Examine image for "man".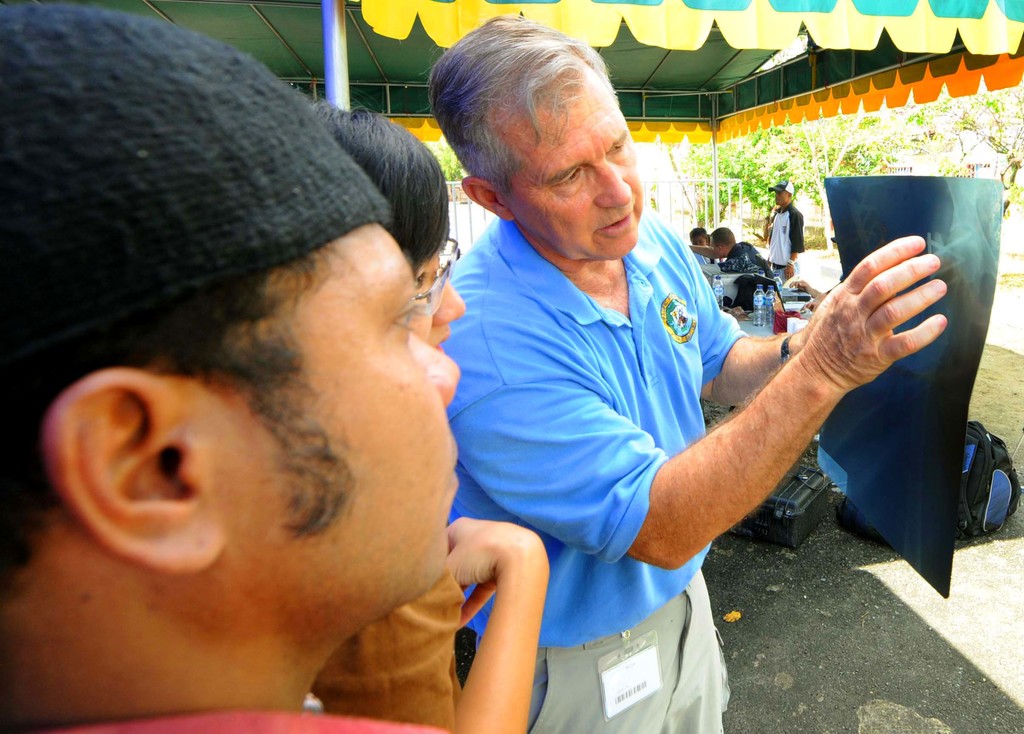
Examination result: (707,222,767,272).
